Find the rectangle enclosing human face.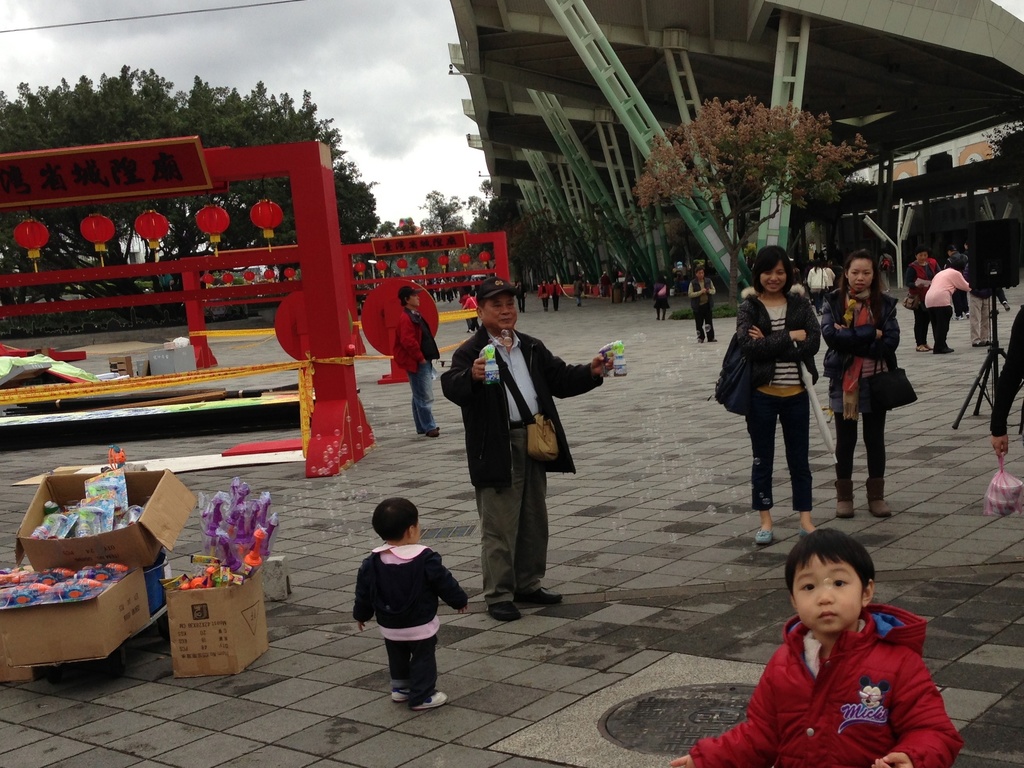
select_region(847, 258, 874, 294).
